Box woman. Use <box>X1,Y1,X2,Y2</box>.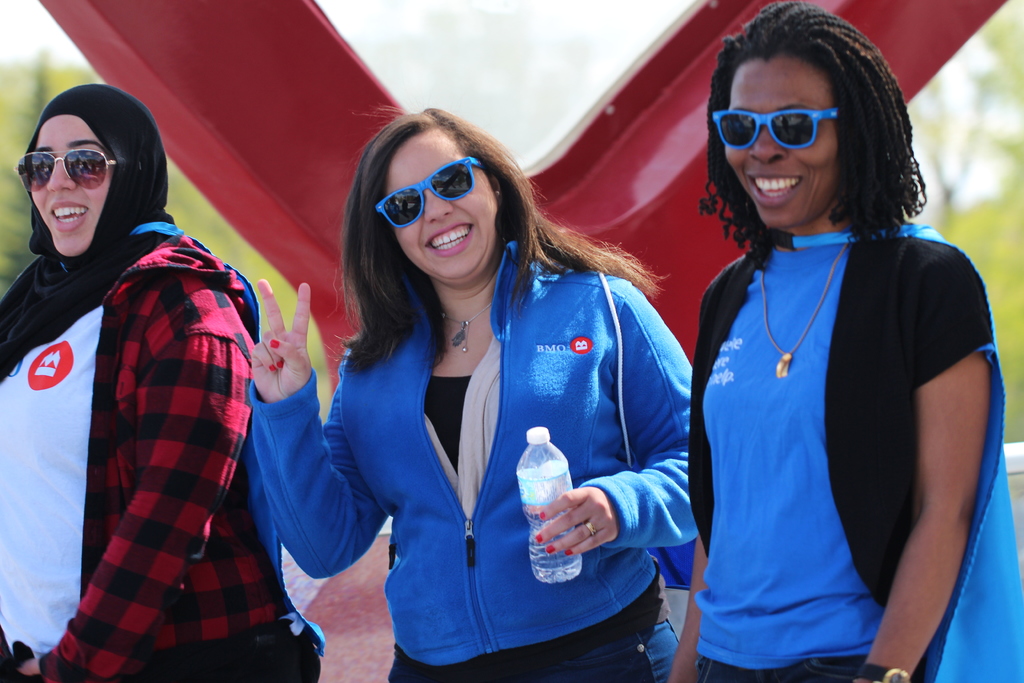
<box>662,0,1023,682</box>.
